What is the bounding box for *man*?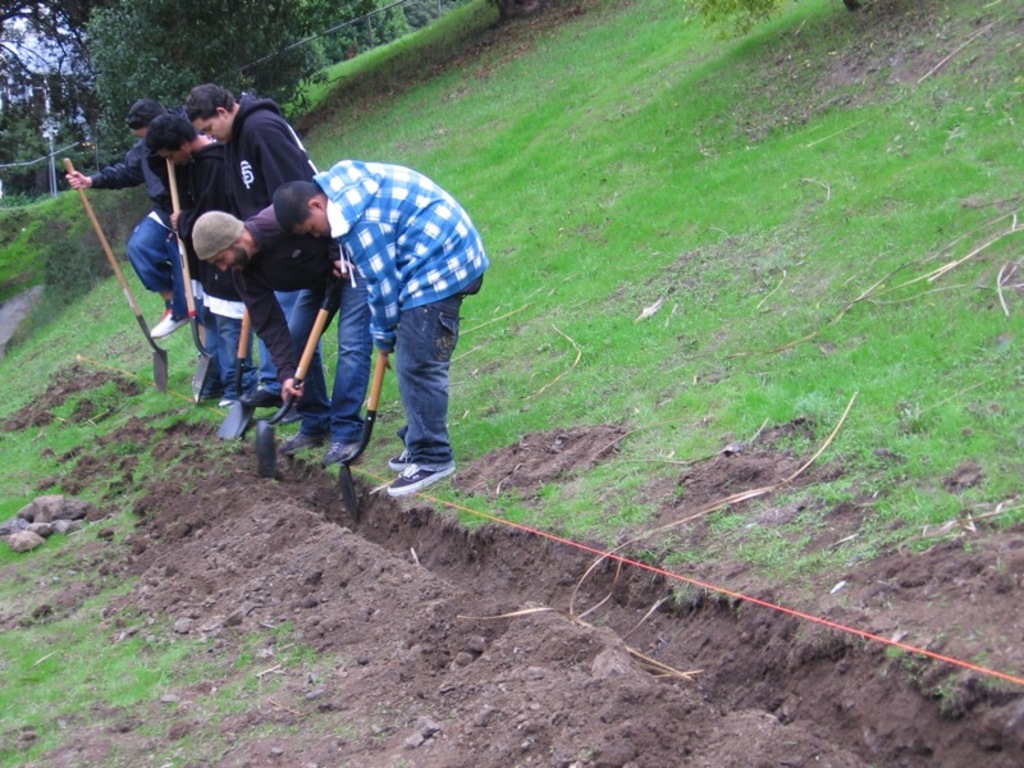
bbox=(183, 83, 324, 457).
